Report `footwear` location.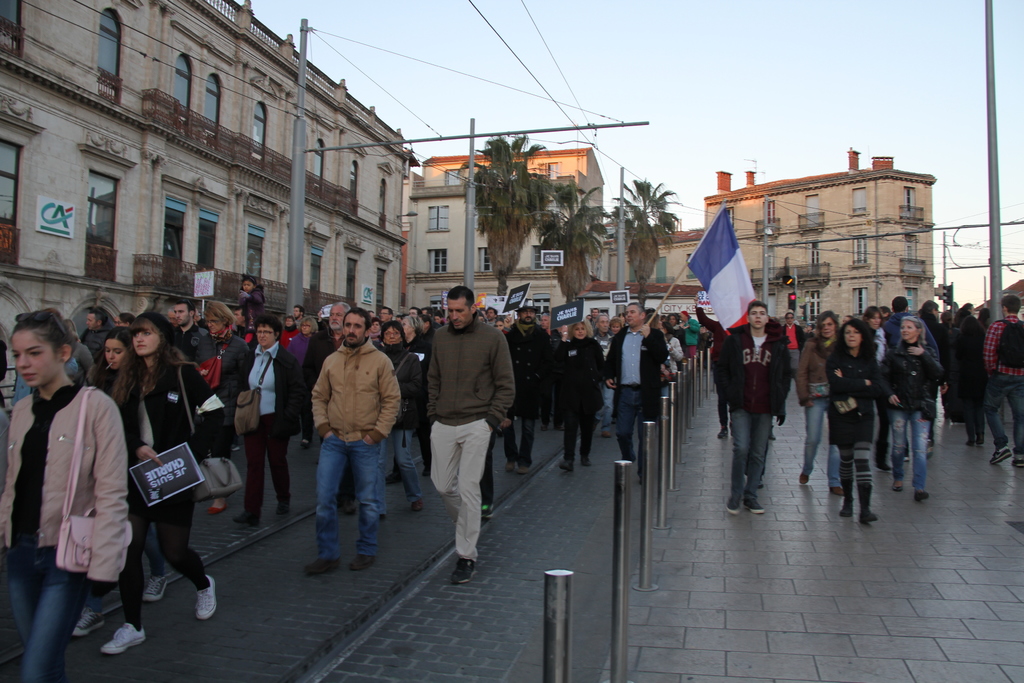
Report: (x1=579, y1=453, x2=593, y2=466).
